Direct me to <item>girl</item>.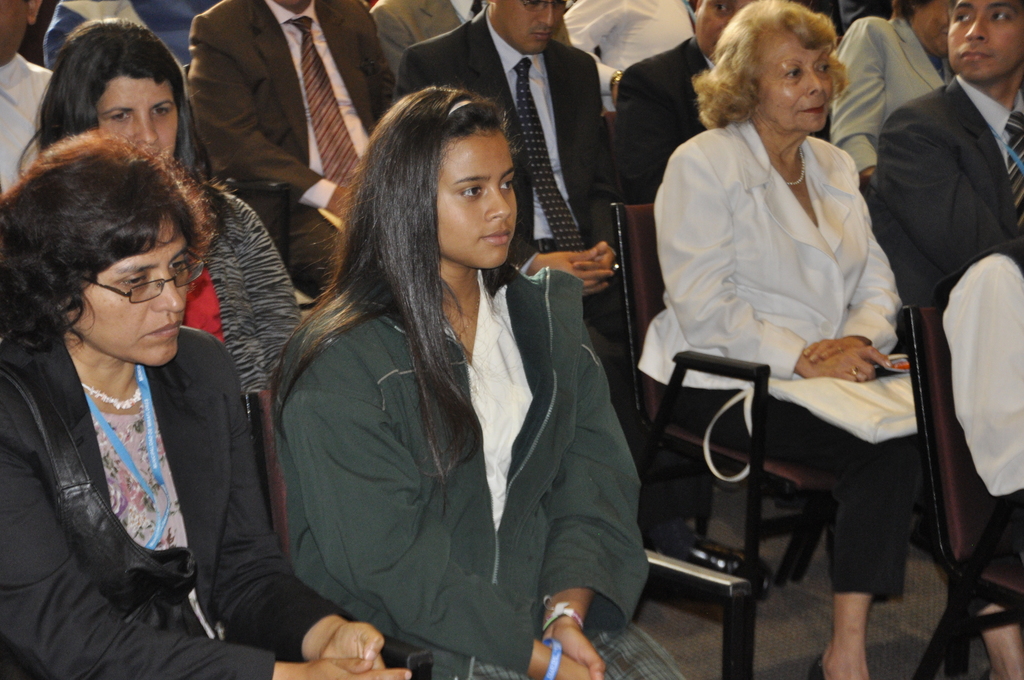
Direction: [273,83,681,678].
